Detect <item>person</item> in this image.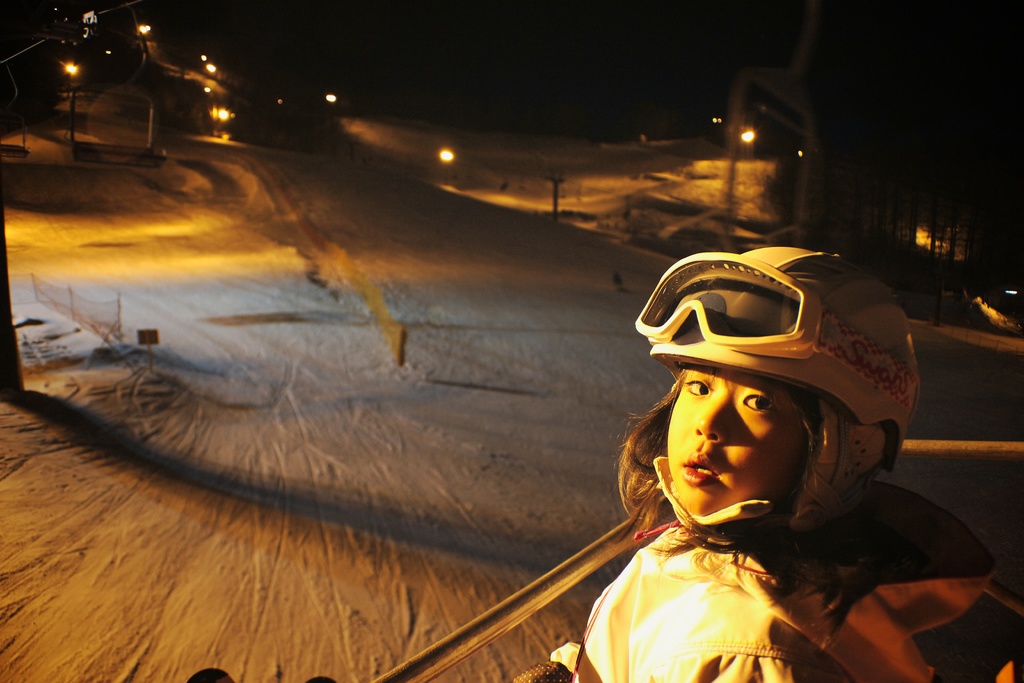
Detection: (573, 242, 1023, 682).
